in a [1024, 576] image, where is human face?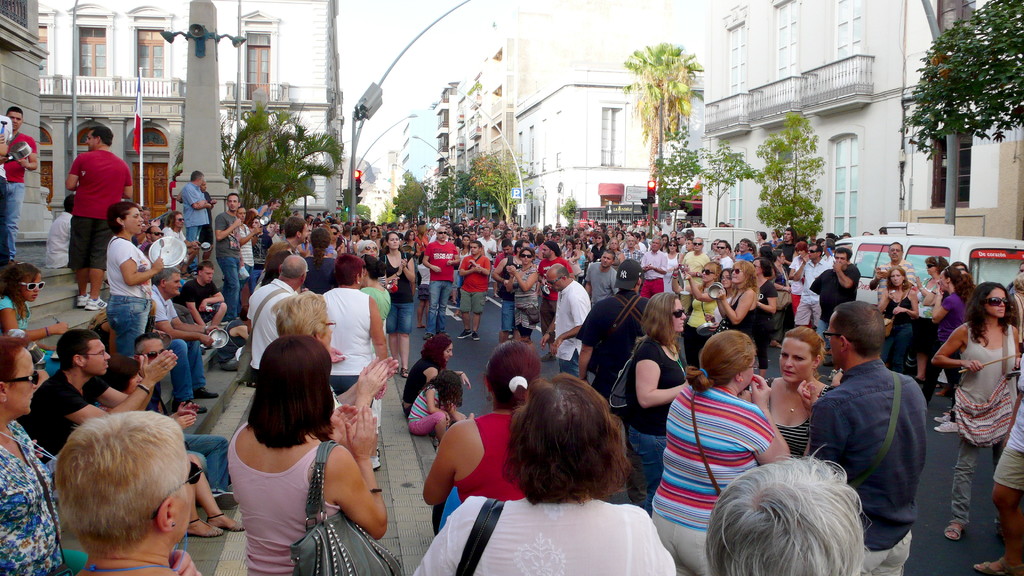
x1=17, y1=276, x2=43, y2=303.
